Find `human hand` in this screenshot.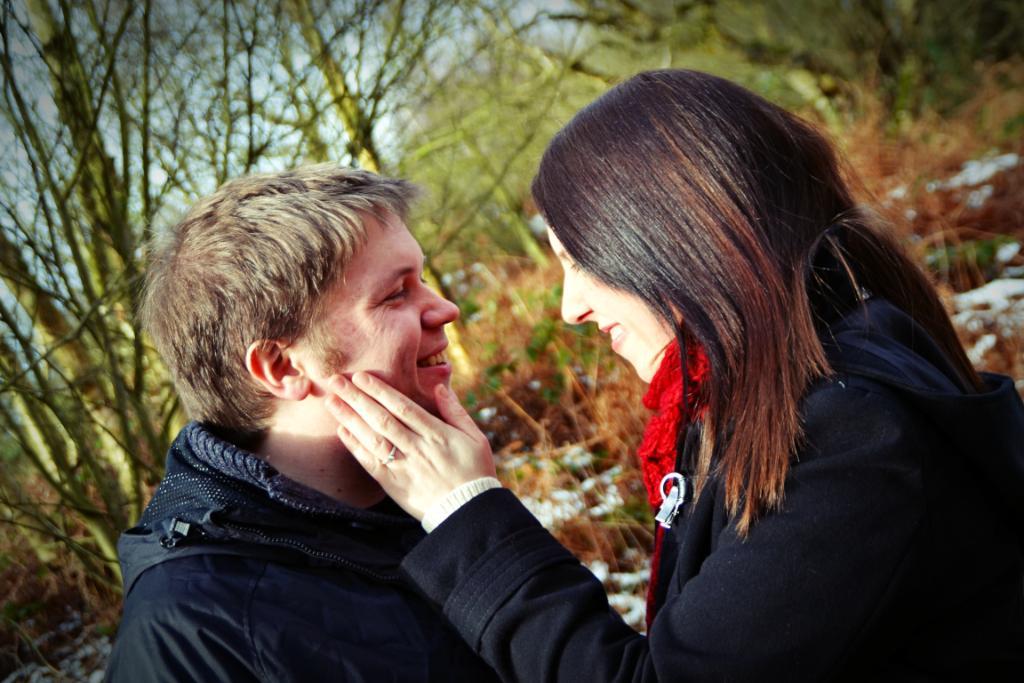
The bounding box for `human hand` is select_region(300, 370, 506, 528).
